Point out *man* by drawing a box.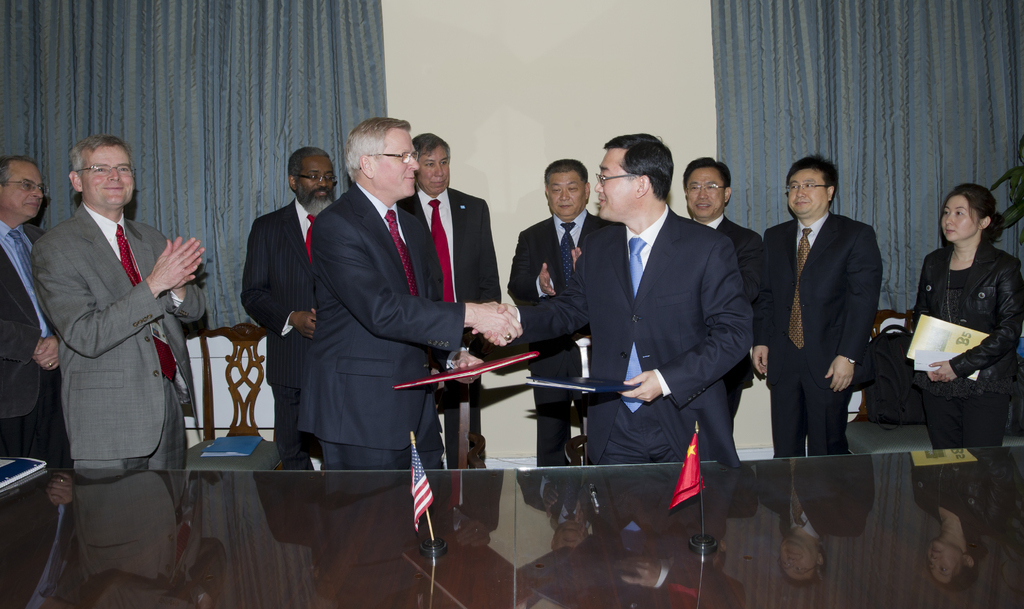
(x1=684, y1=163, x2=760, y2=423).
